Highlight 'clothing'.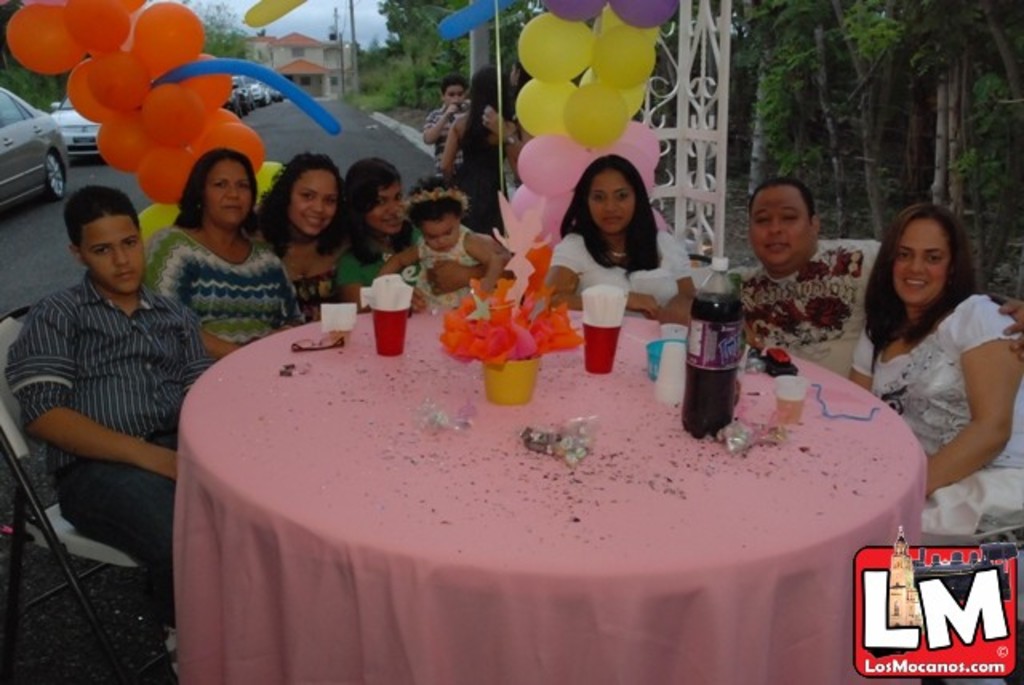
Highlighted region: crop(717, 253, 858, 371).
